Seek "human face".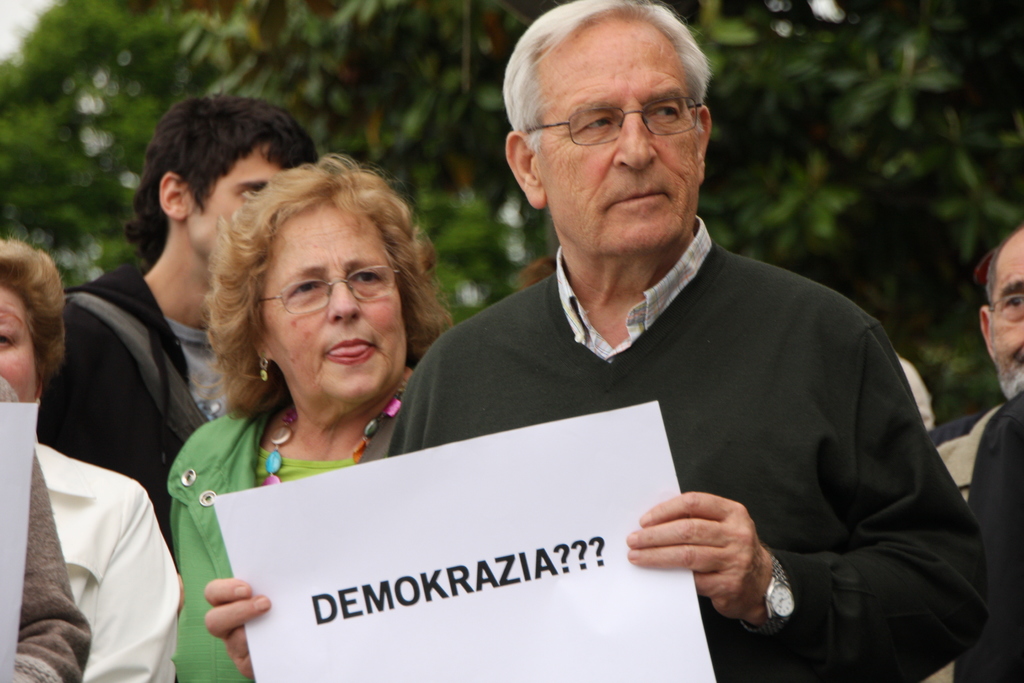
(left=1, top=279, right=33, bottom=399).
